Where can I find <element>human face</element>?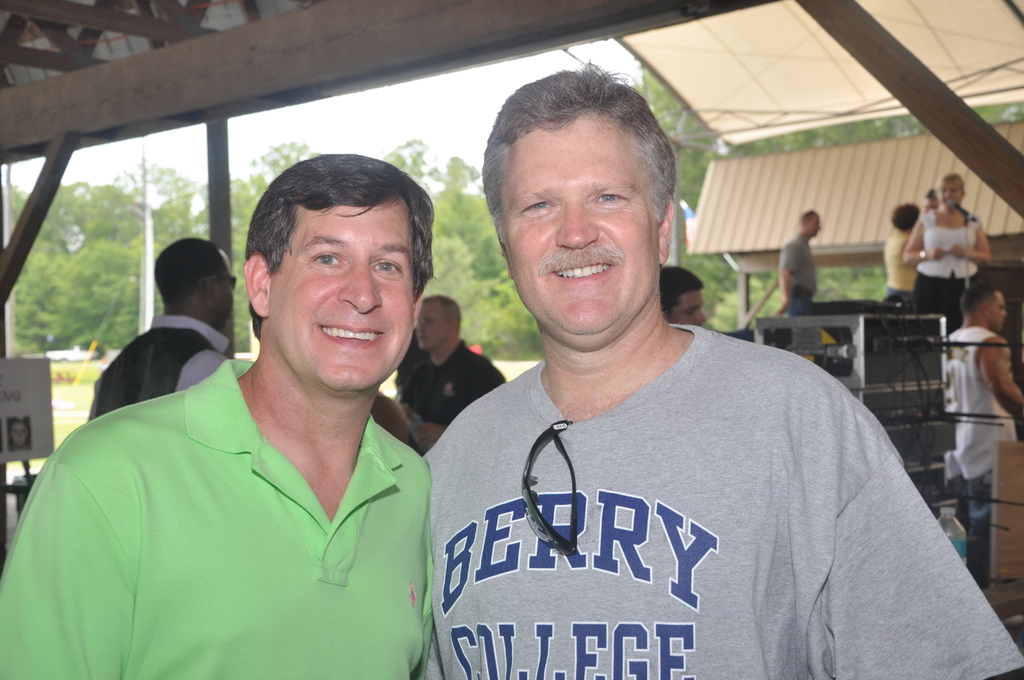
You can find it at <region>220, 257, 234, 324</region>.
